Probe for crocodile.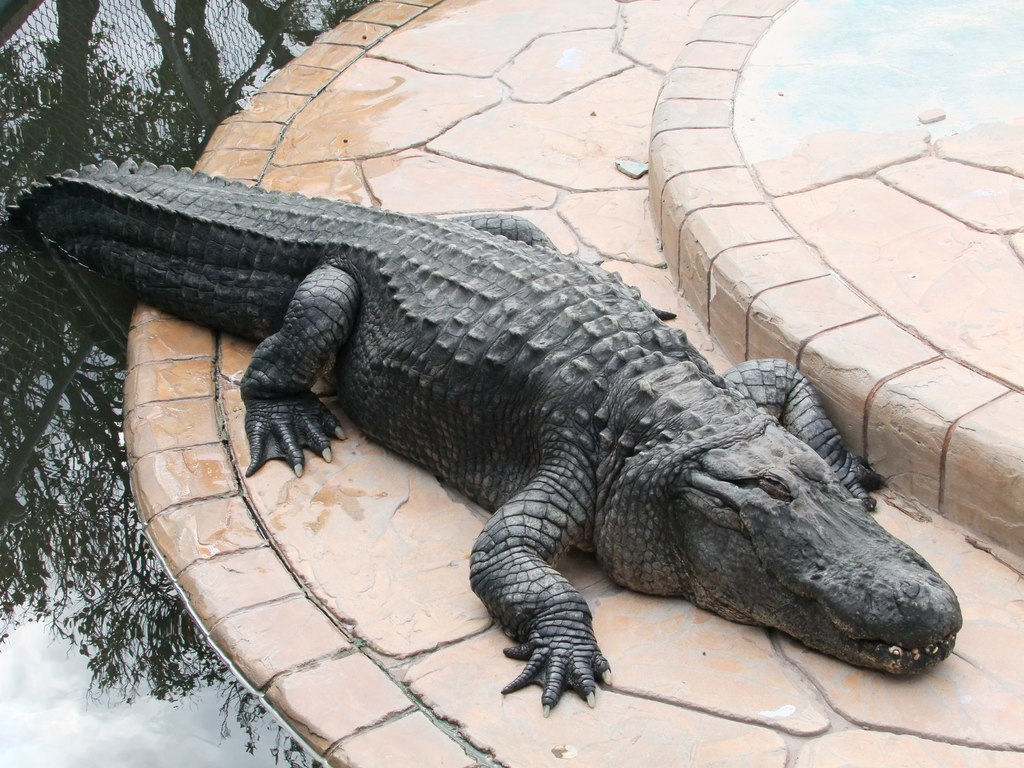
Probe result: 7, 155, 961, 717.
